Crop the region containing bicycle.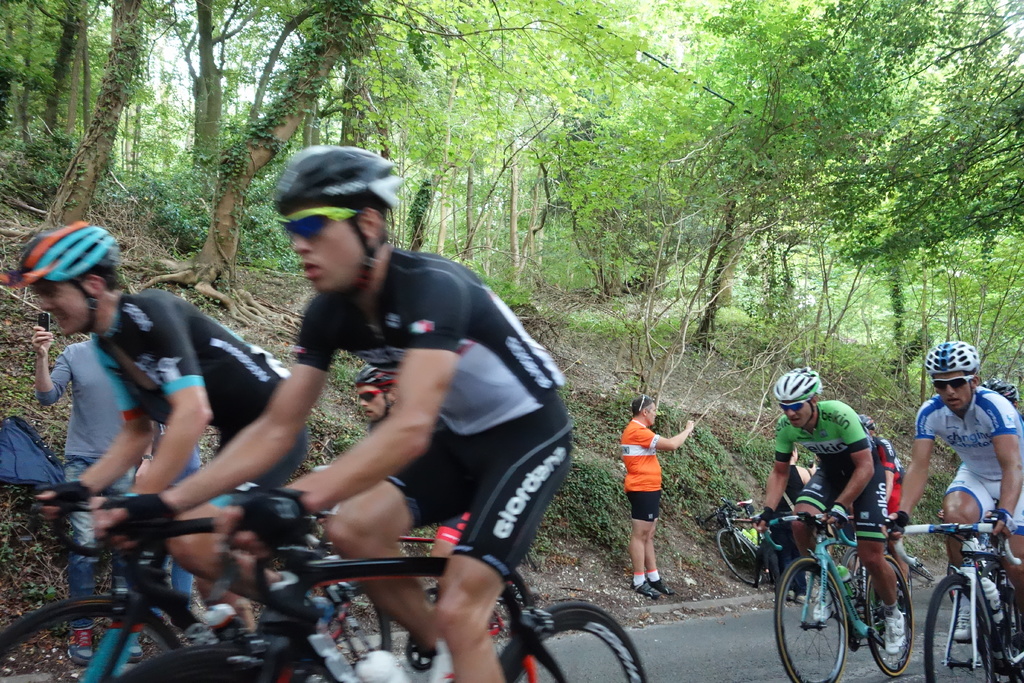
Crop region: pyautogui.locateOnScreen(887, 504, 1023, 682).
